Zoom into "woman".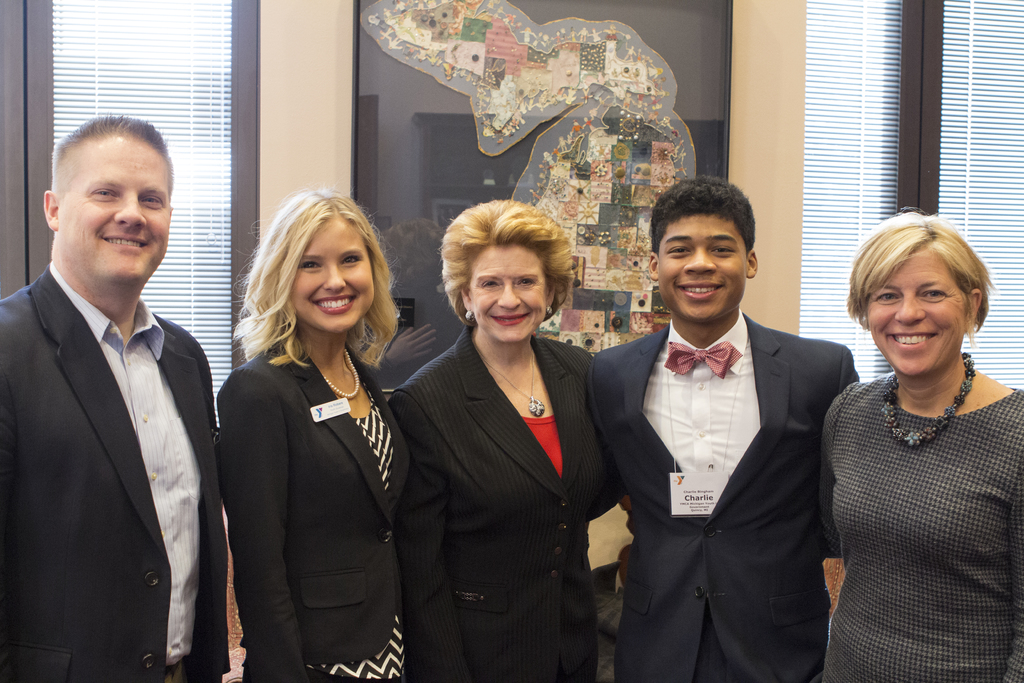
Zoom target: 210/189/419/682.
